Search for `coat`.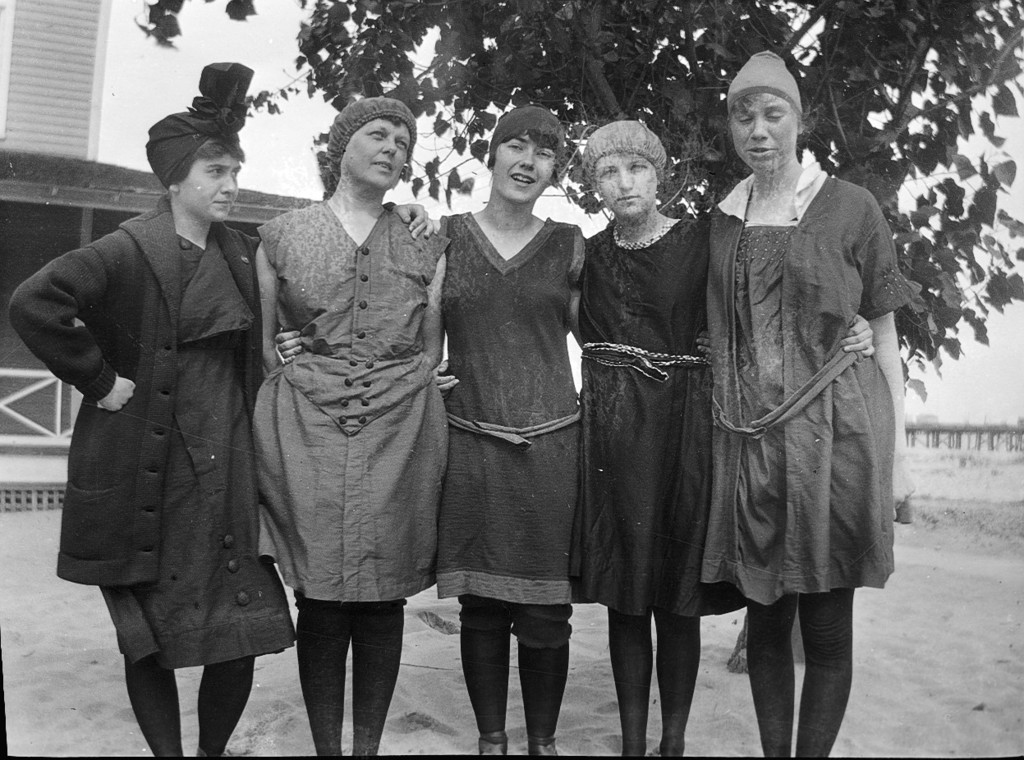
Found at 692,98,908,634.
